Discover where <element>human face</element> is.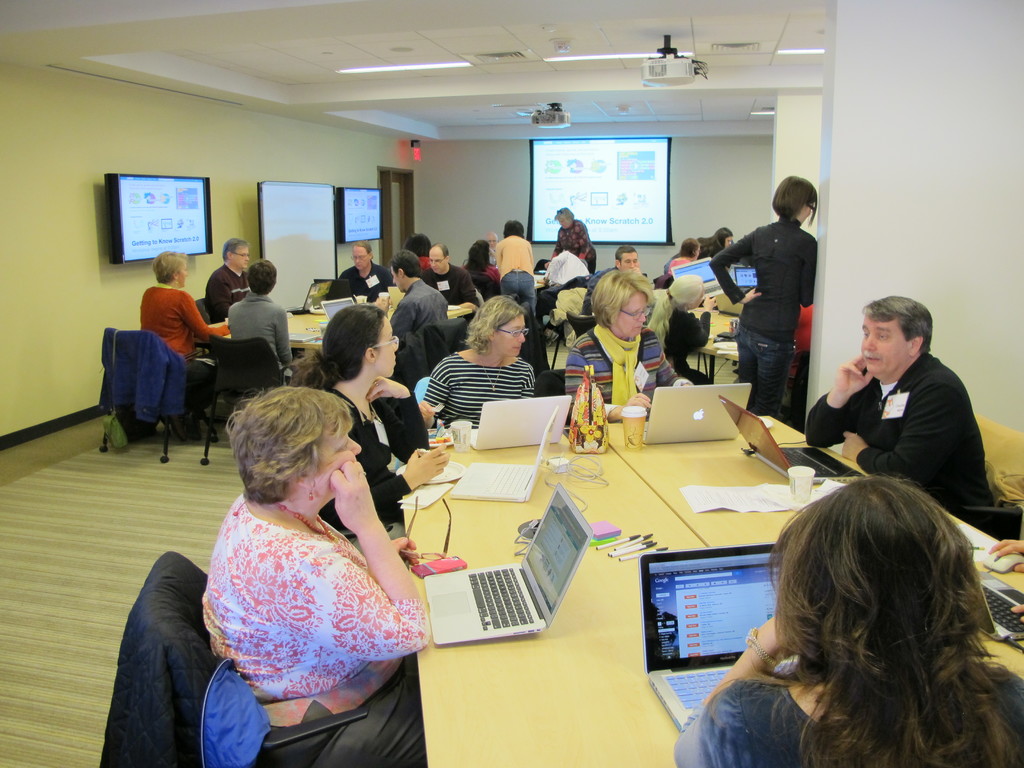
Discovered at [x1=234, y1=247, x2=252, y2=268].
